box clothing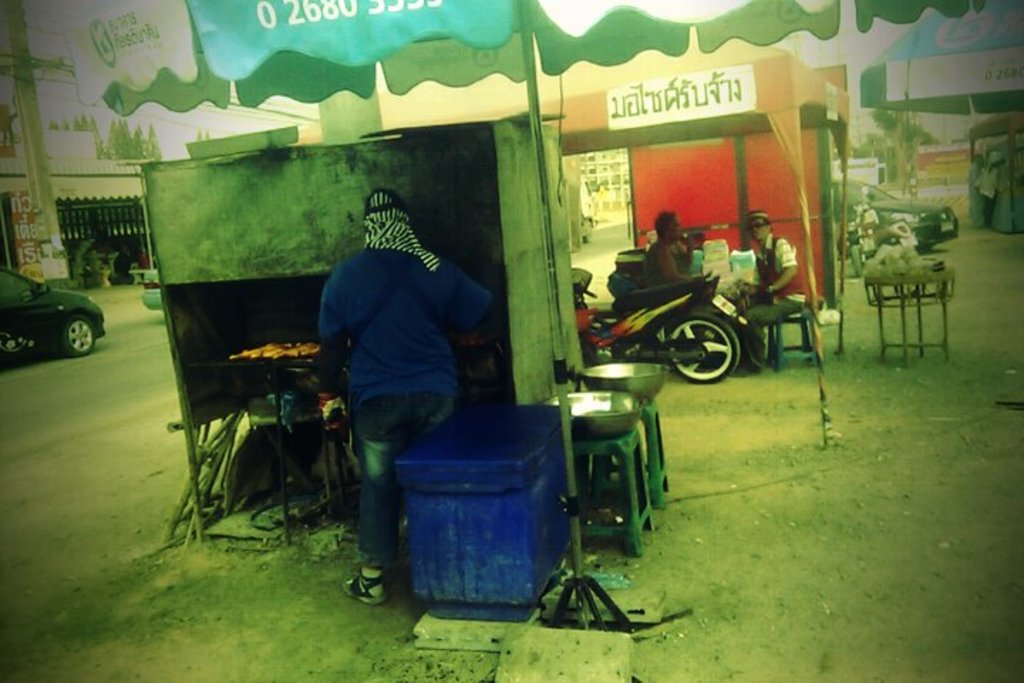
<region>639, 233, 698, 286</region>
